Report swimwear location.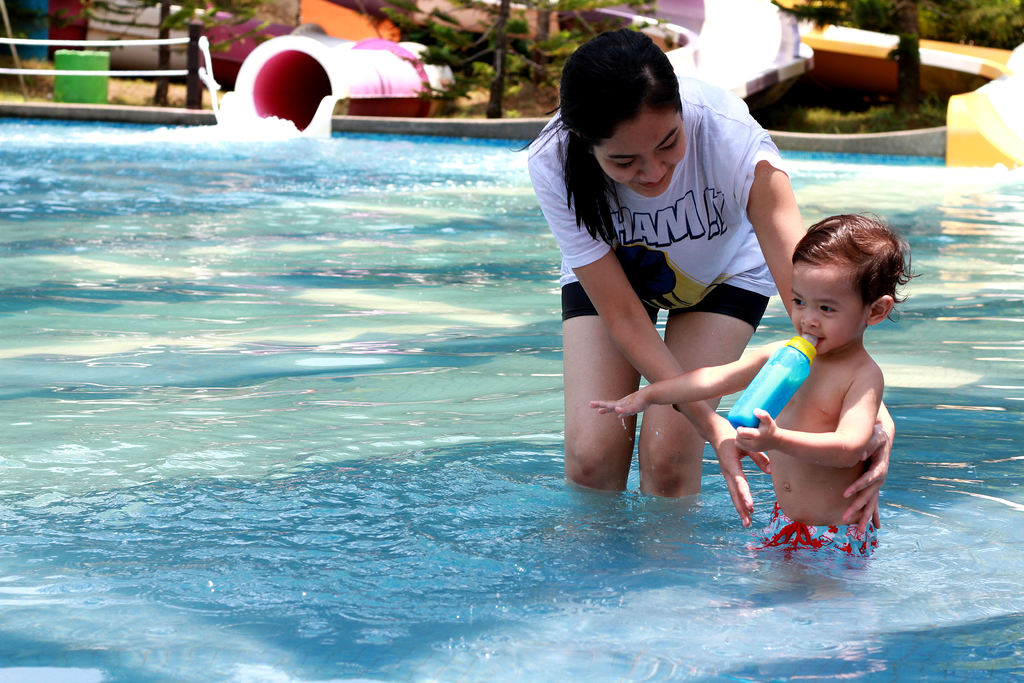
Report: BBox(767, 495, 887, 568).
